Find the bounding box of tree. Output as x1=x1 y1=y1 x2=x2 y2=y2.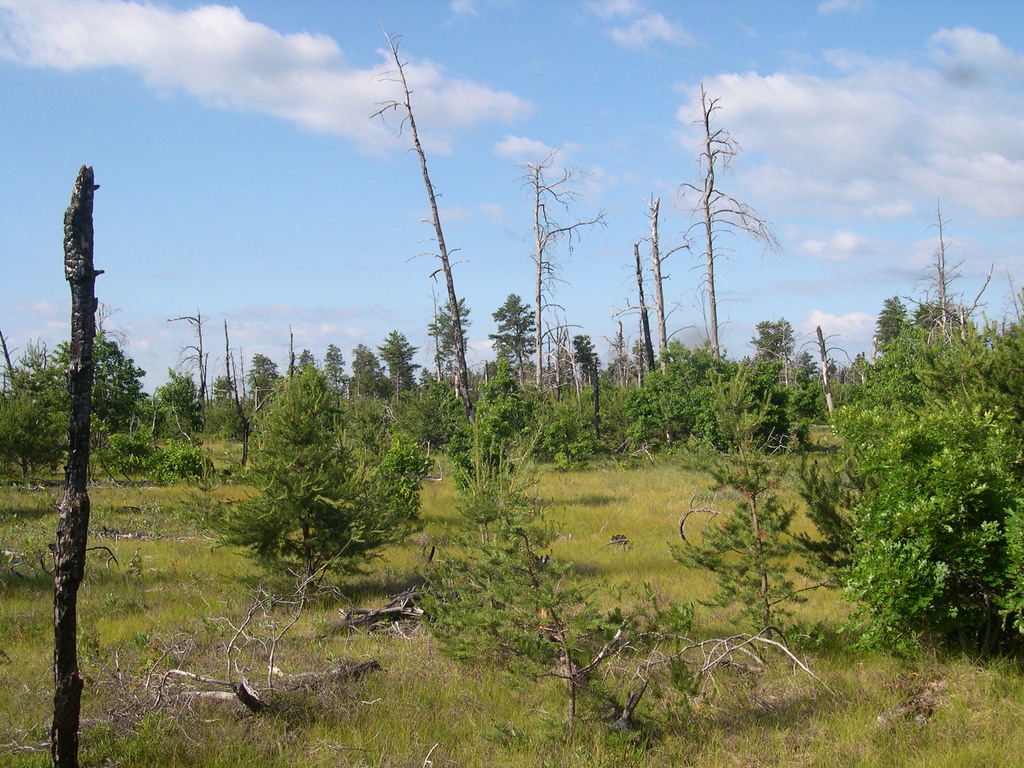
x1=754 y1=316 x2=799 y2=372.
